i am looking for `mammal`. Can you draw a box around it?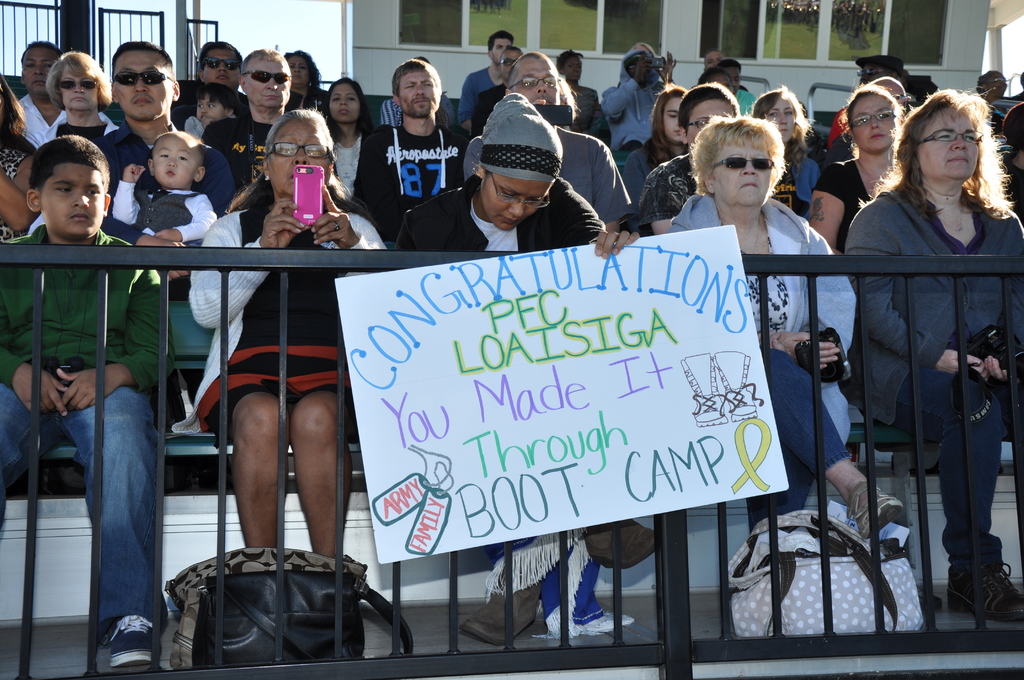
Sure, the bounding box is l=29, t=33, r=234, b=421.
